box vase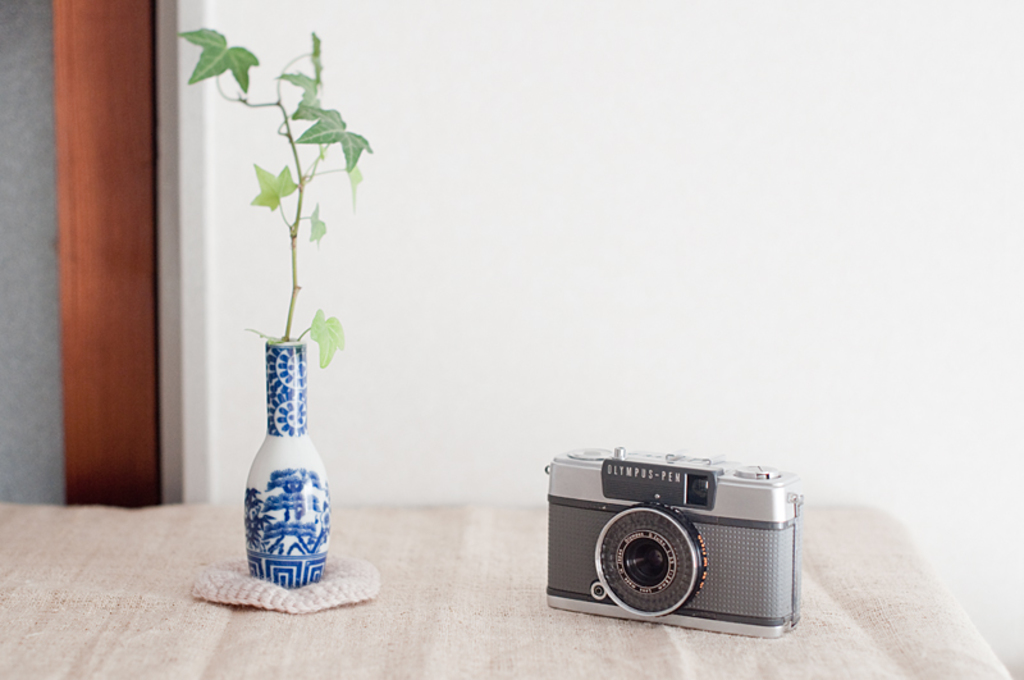
246,330,332,590
